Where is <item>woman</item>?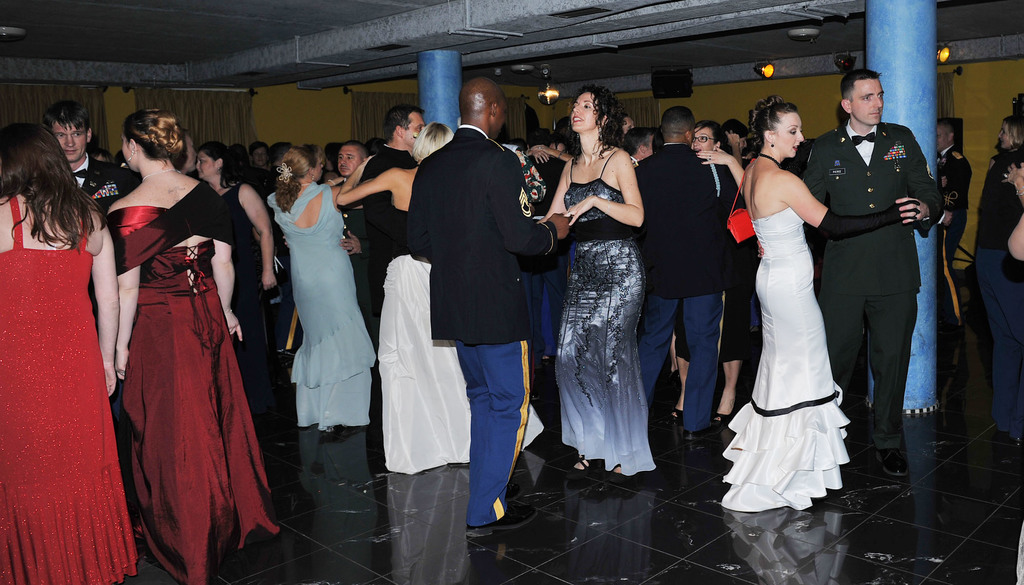
[x1=975, y1=112, x2=1023, y2=435].
